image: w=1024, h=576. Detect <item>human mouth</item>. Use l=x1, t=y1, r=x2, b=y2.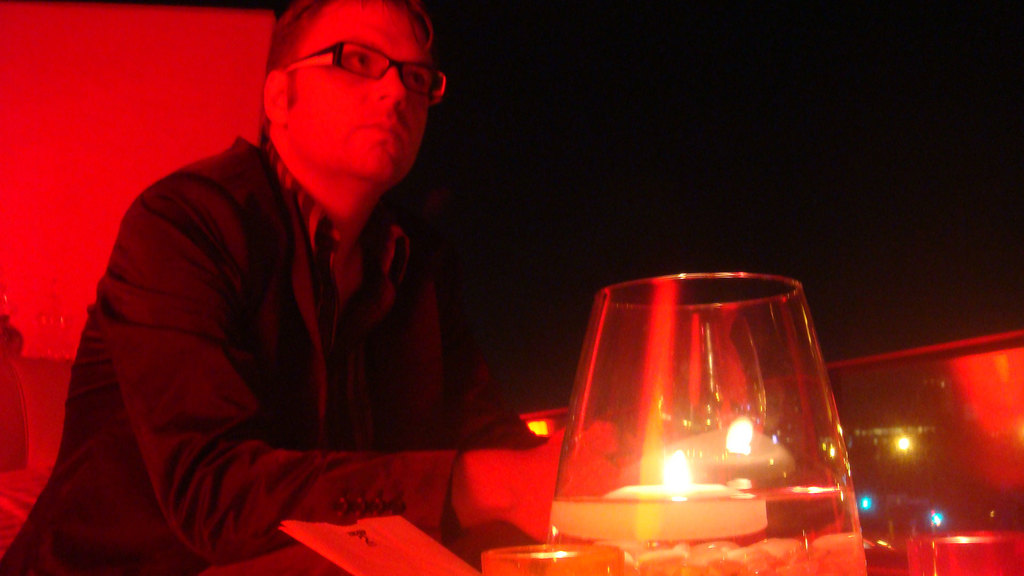
l=351, t=113, r=409, b=146.
